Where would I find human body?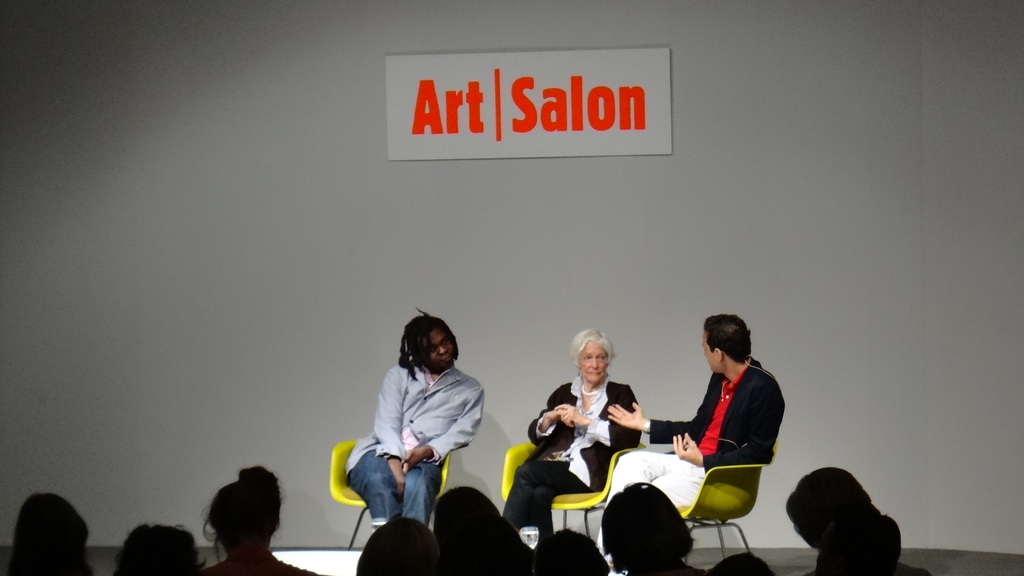
At rect(345, 312, 484, 524).
